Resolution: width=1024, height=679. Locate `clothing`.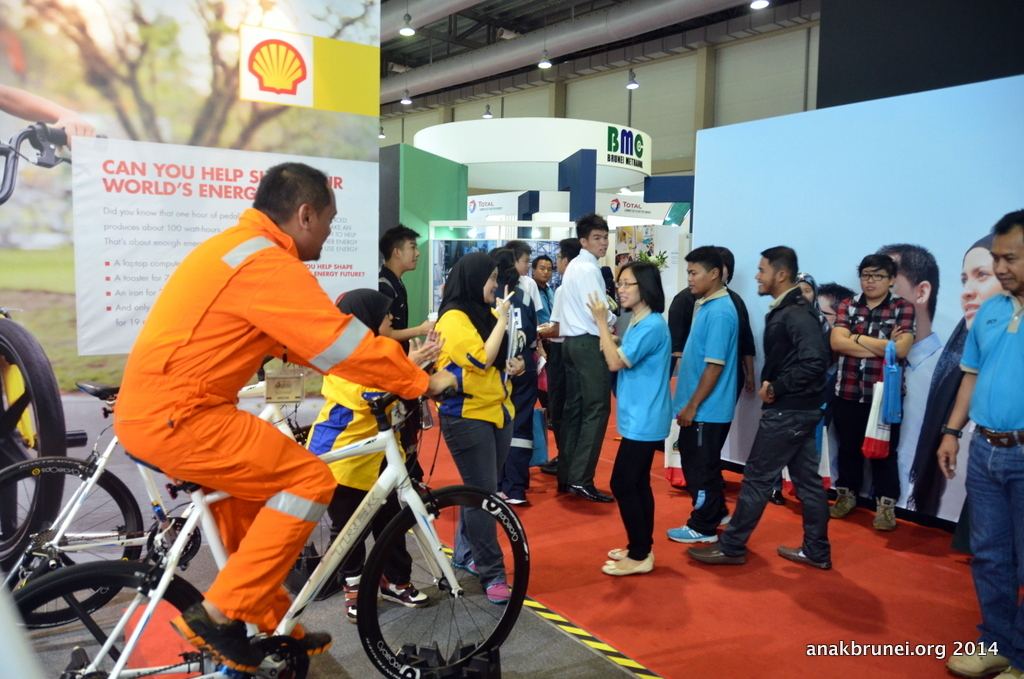
118/155/382/584.
